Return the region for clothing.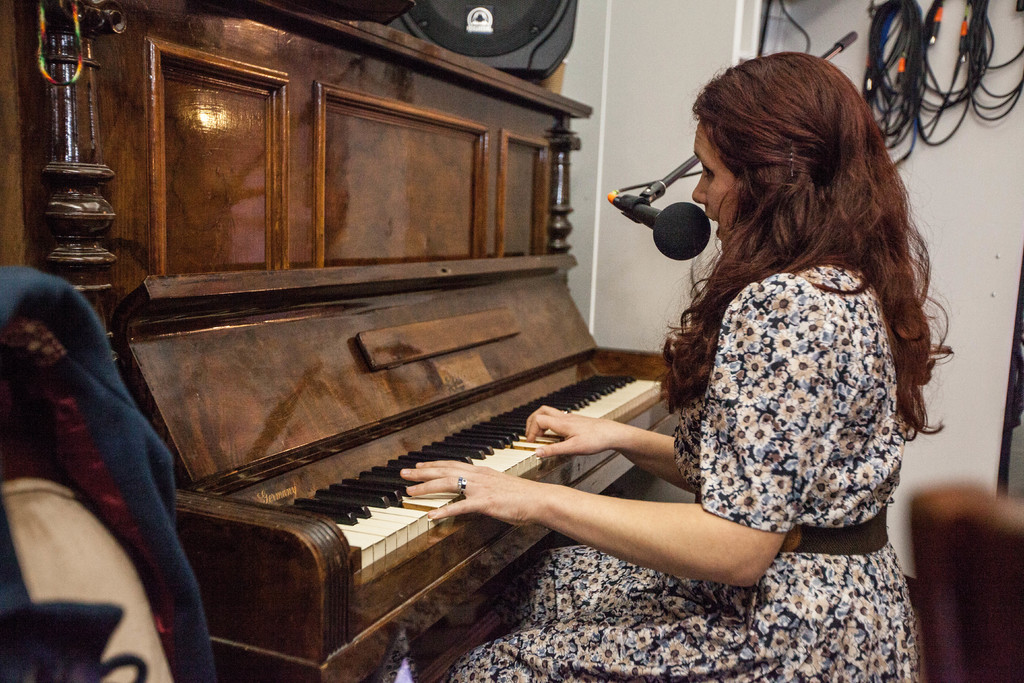
box=[433, 262, 916, 682].
